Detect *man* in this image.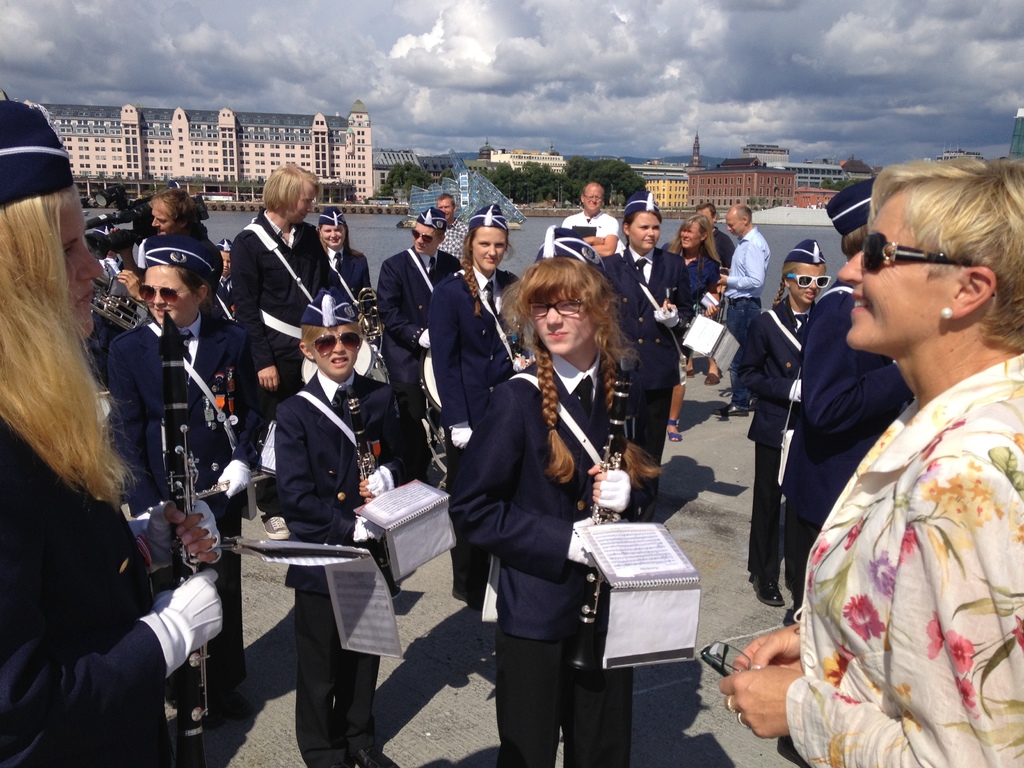
Detection: (227,162,333,536).
